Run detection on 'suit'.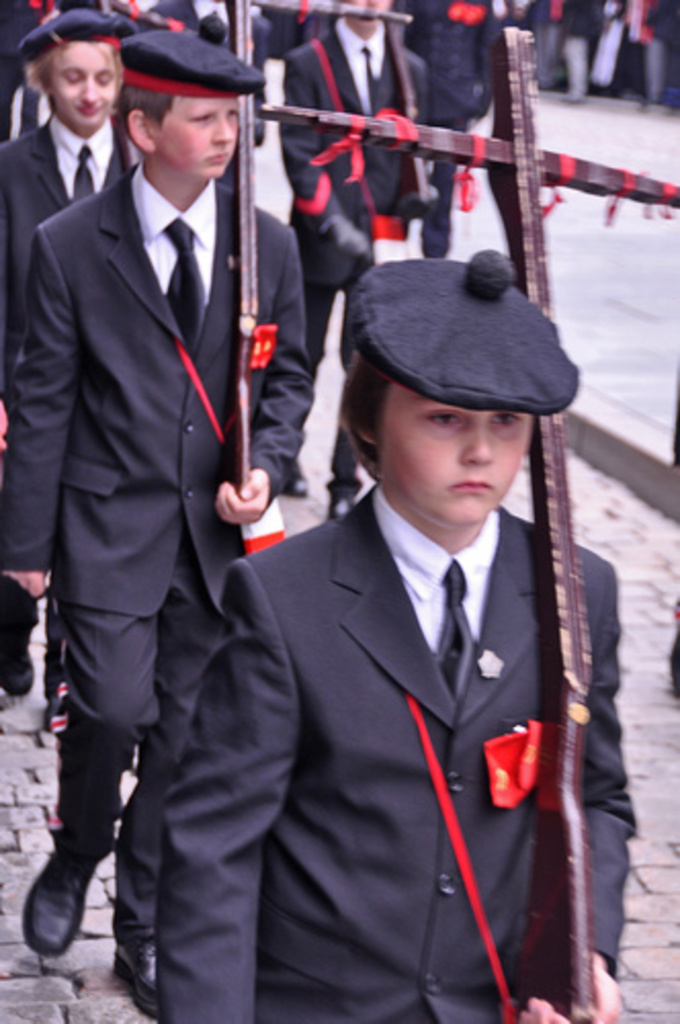
Result: 152/0/293/160.
